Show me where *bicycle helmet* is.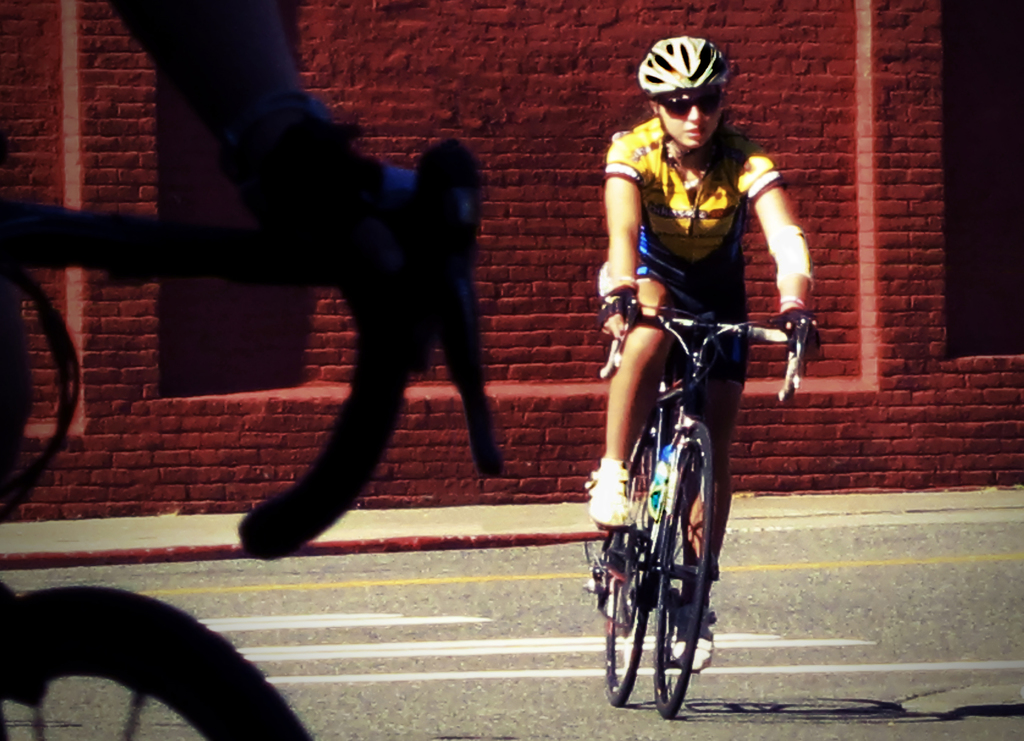
*bicycle helmet* is at 638, 28, 734, 143.
